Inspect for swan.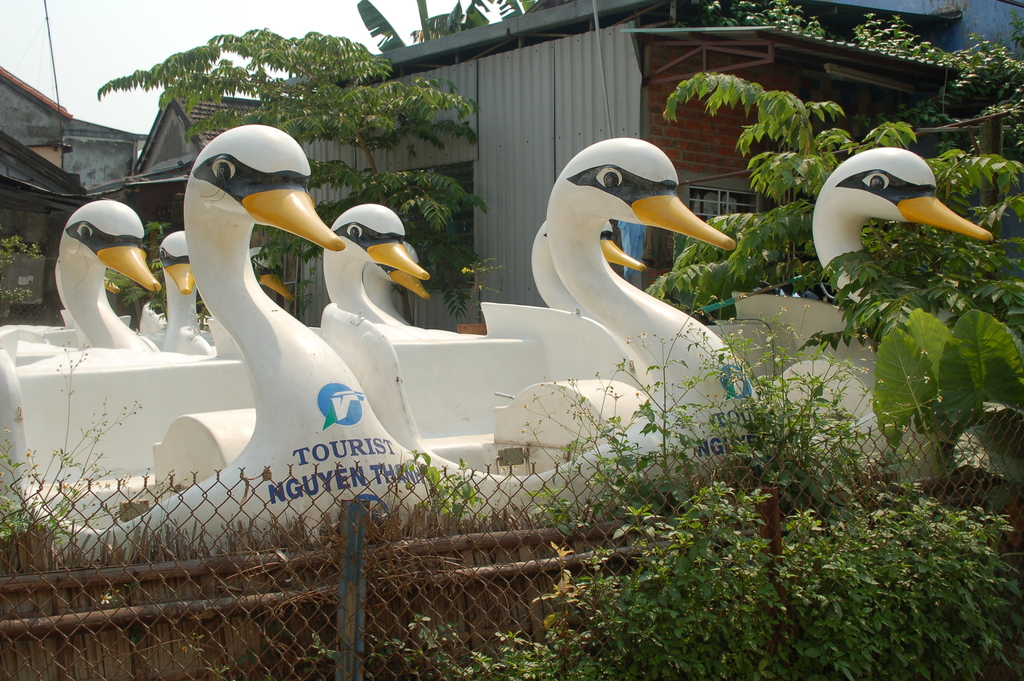
Inspection: Rect(317, 197, 453, 335).
